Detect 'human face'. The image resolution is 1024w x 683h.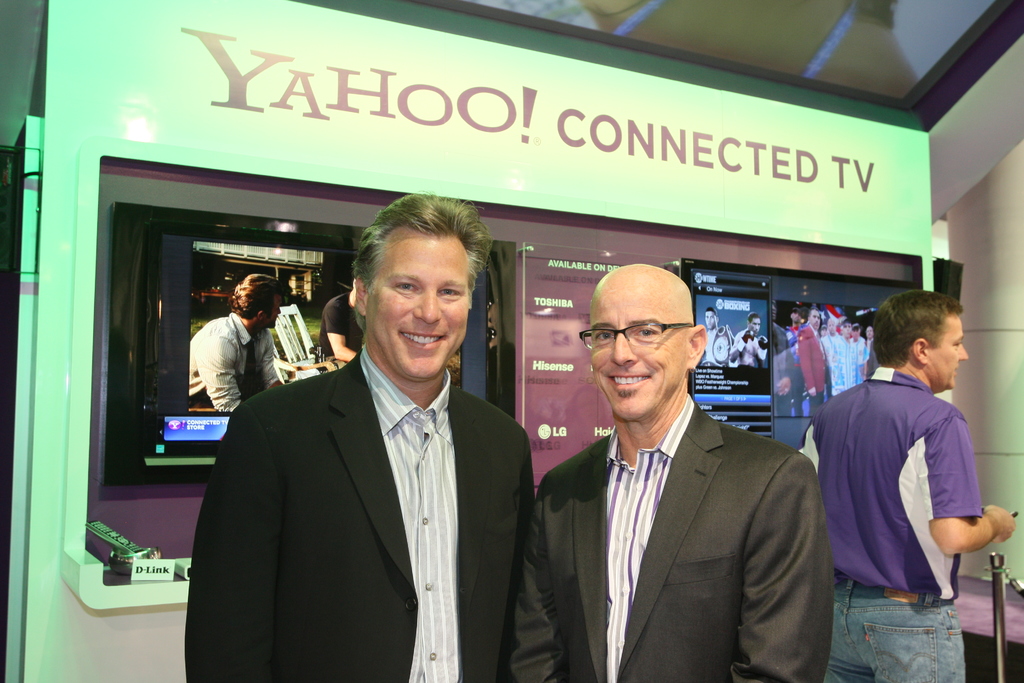
bbox(788, 310, 803, 320).
